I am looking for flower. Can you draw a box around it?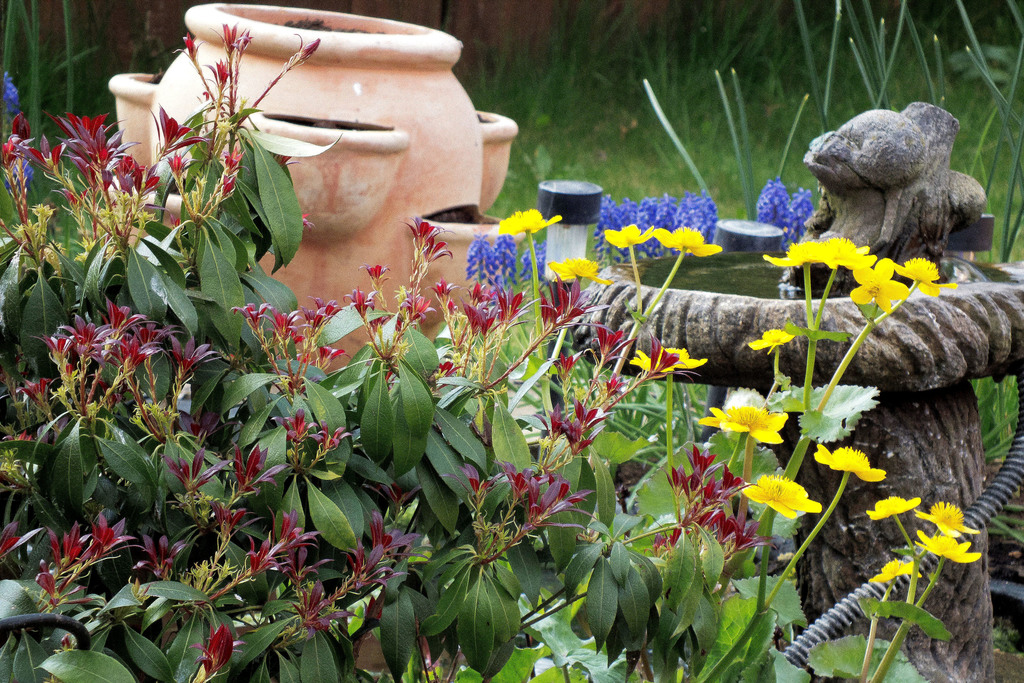
Sure, the bounding box is x1=603, y1=220, x2=654, y2=252.
